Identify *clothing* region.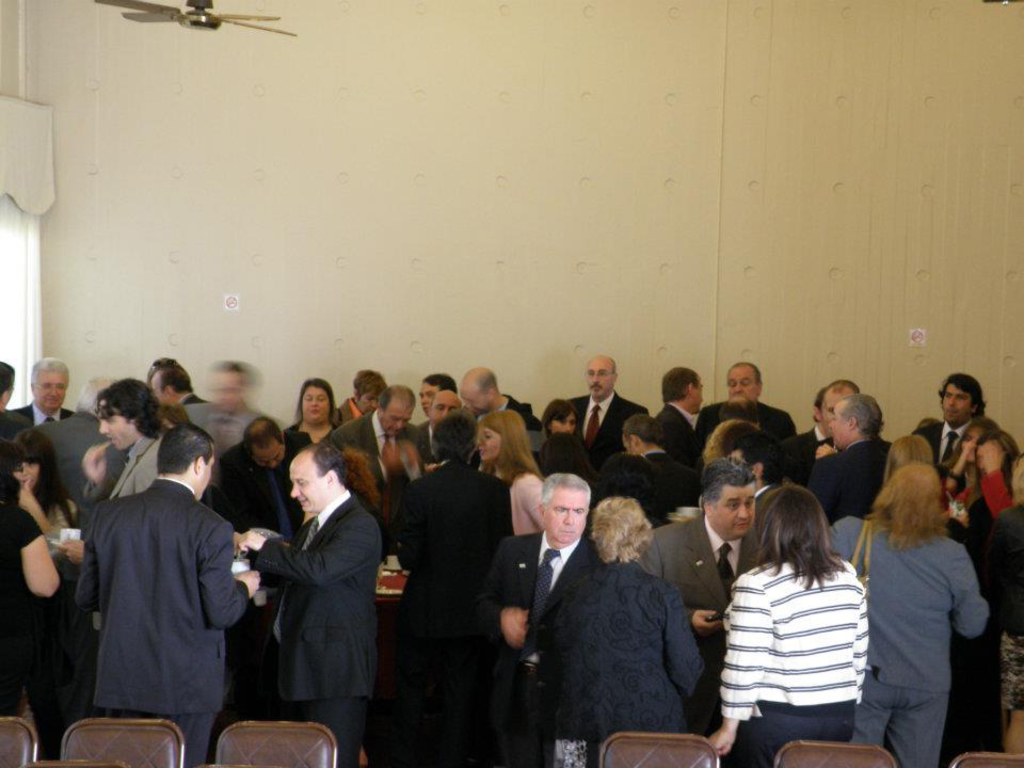
Region: (left=487, top=528, right=615, bottom=765).
